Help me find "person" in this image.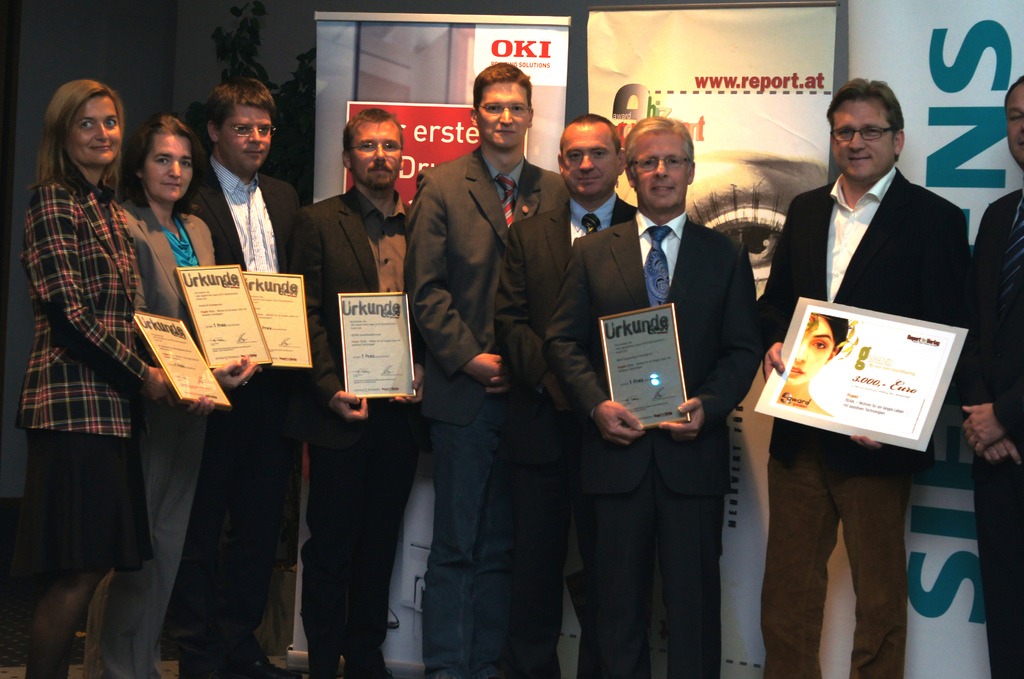
Found it: bbox=(176, 81, 296, 678).
